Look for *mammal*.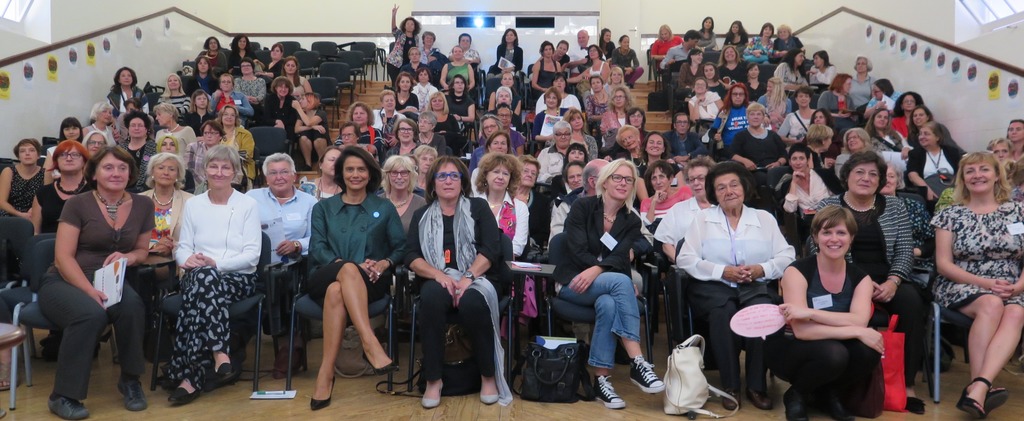
Found: pyautogui.locateOnScreen(138, 146, 206, 336).
